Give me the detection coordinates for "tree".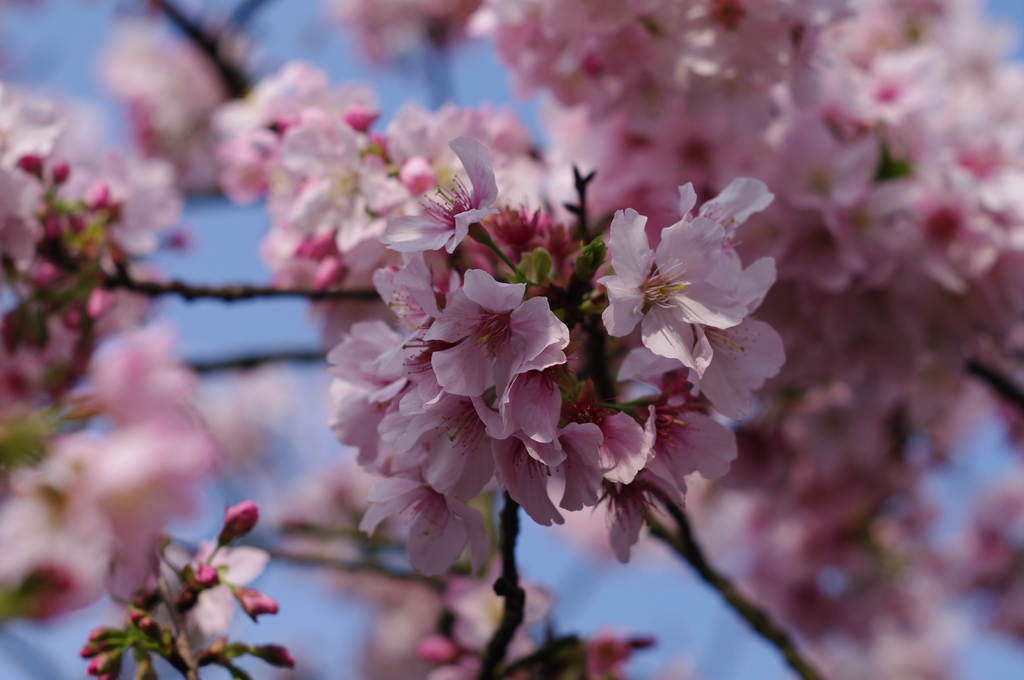
select_region(0, 0, 1023, 679).
